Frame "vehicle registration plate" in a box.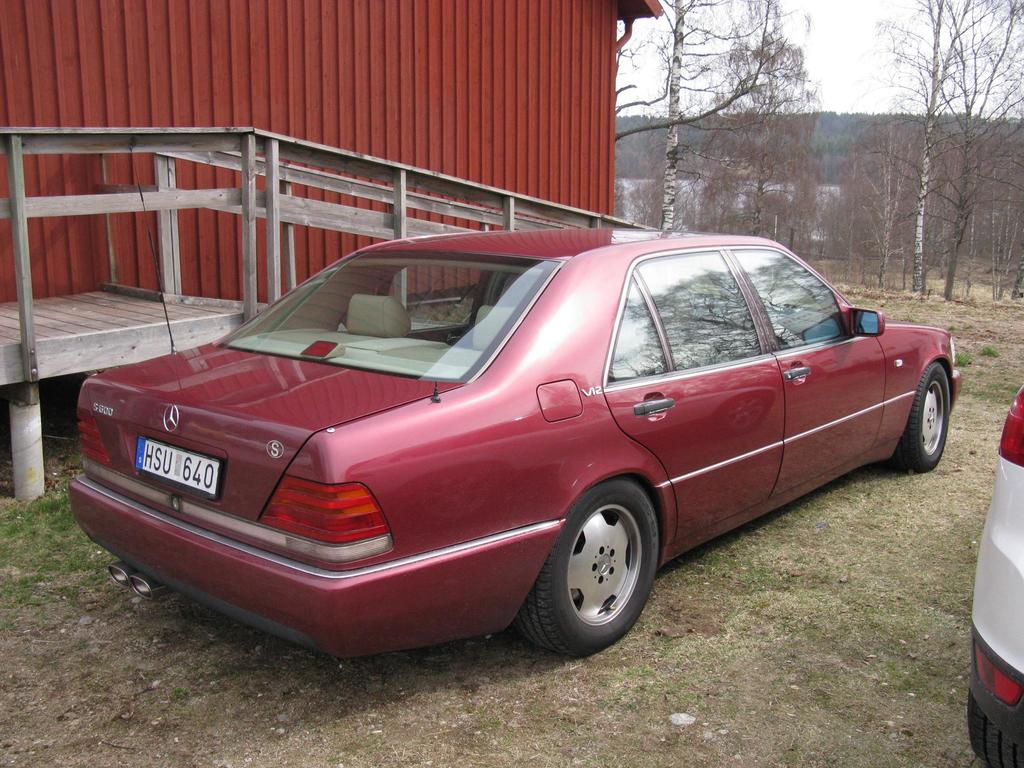
bbox=[132, 441, 223, 502].
